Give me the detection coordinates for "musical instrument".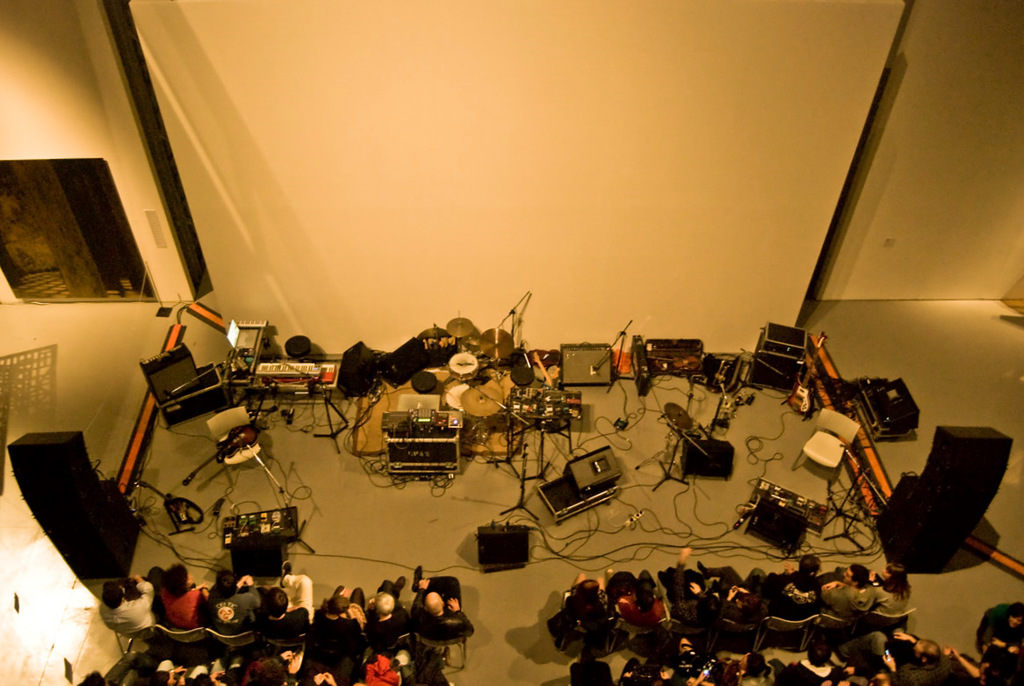
region(135, 478, 208, 535).
